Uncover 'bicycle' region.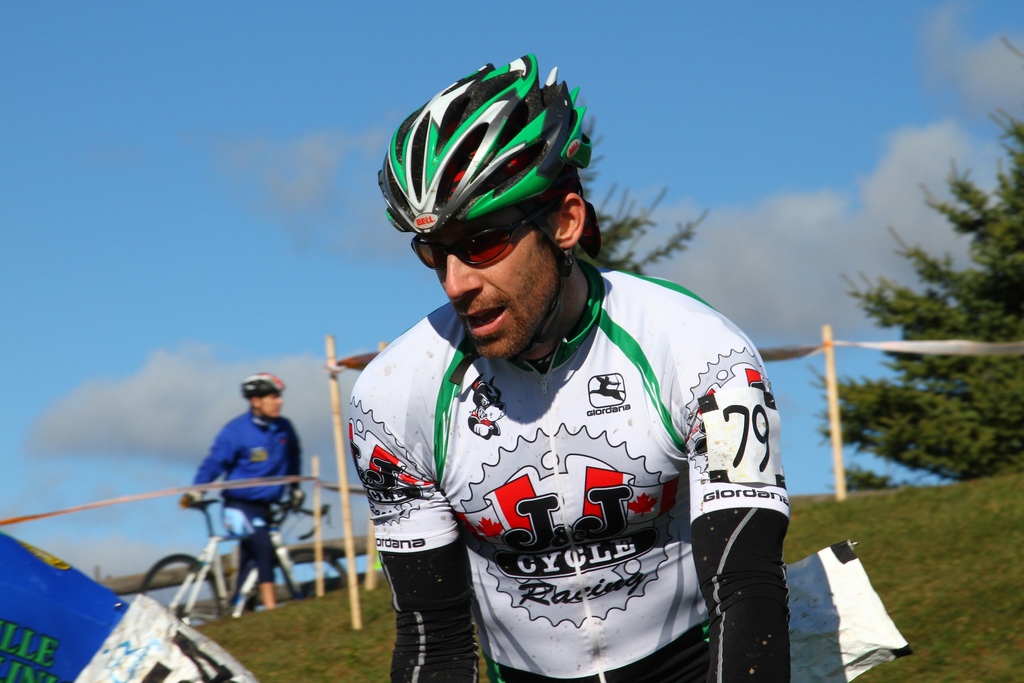
Uncovered: 130,483,364,614.
